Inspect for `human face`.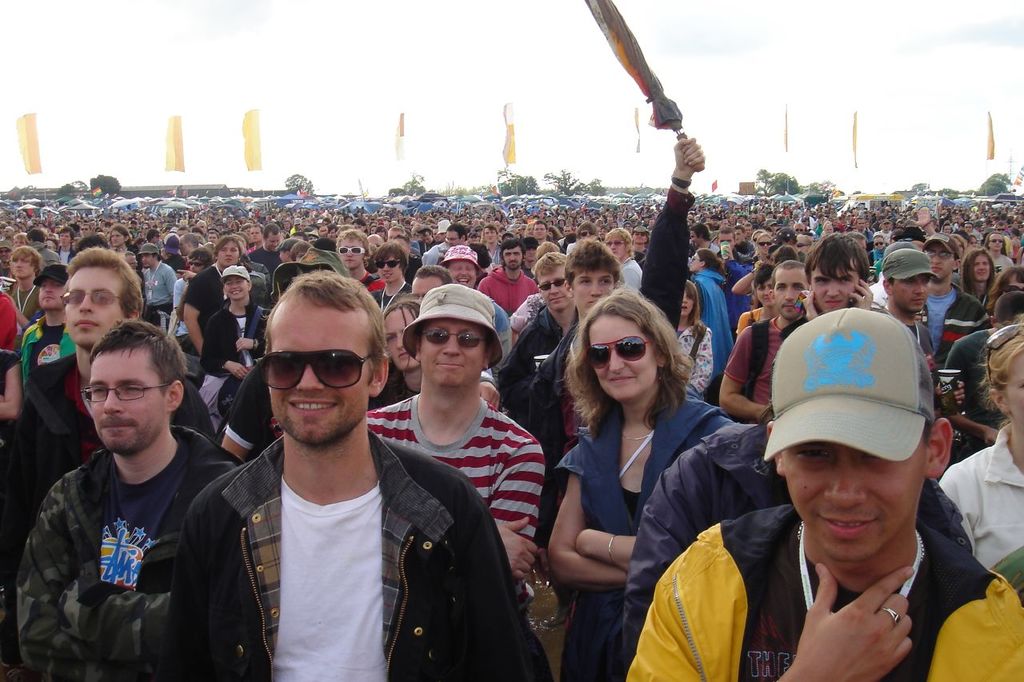
Inspection: 375 254 399 283.
